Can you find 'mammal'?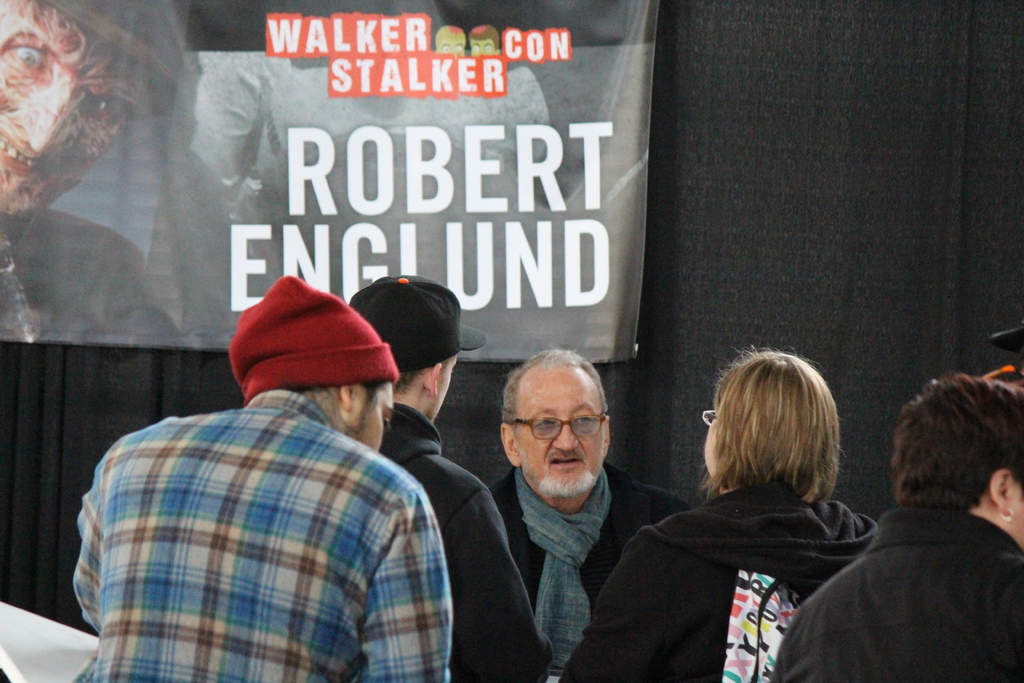
Yes, bounding box: 486, 347, 687, 682.
